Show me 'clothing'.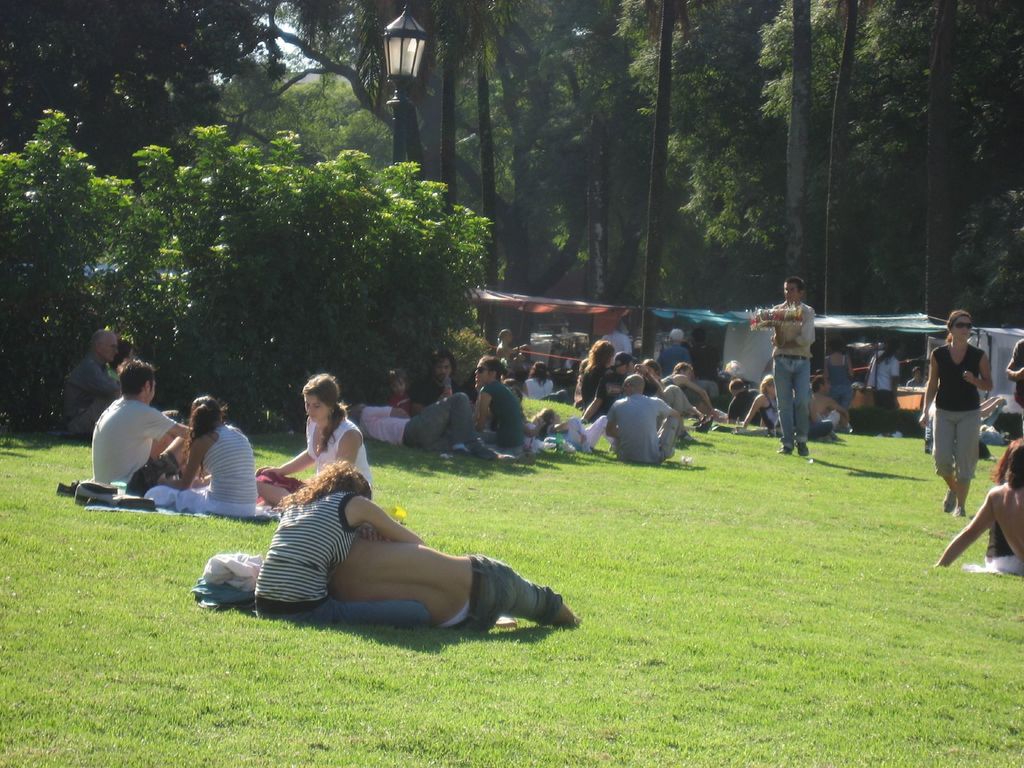
'clothing' is here: 690 341 719 399.
